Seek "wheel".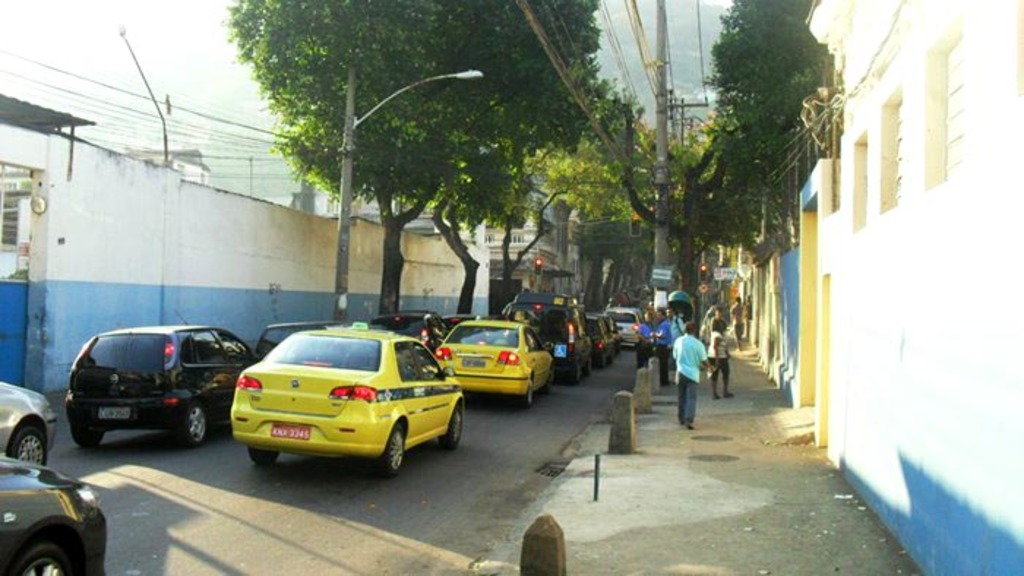
bbox=[437, 406, 459, 447].
